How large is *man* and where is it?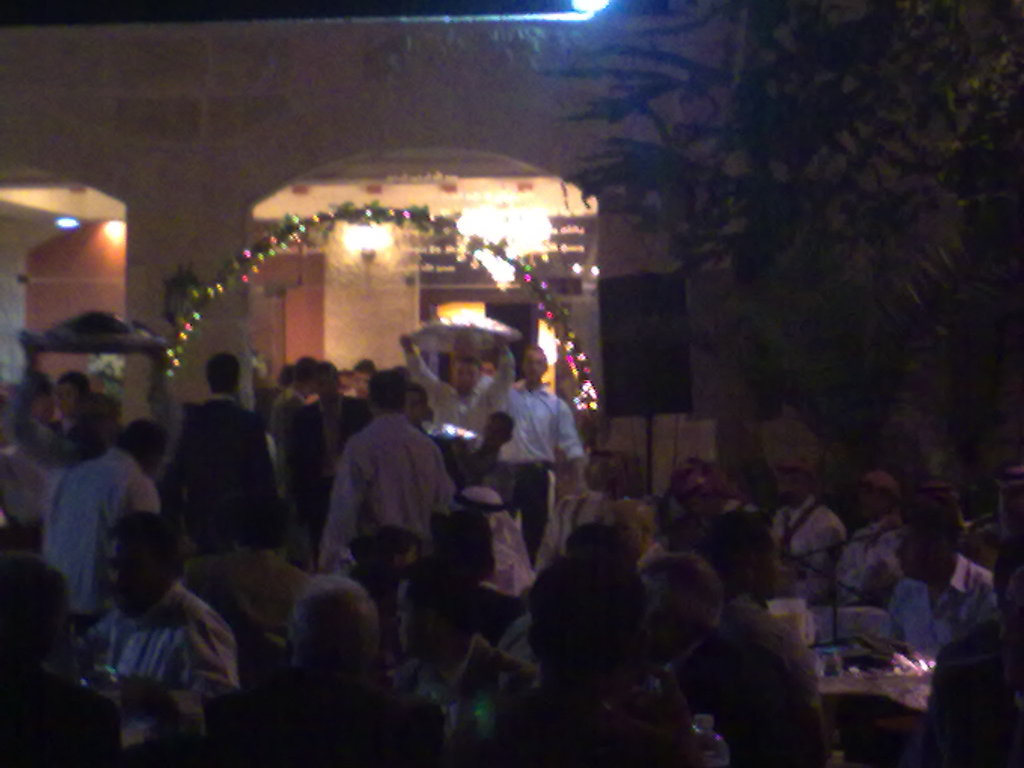
Bounding box: Rect(703, 543, 826, 734).
